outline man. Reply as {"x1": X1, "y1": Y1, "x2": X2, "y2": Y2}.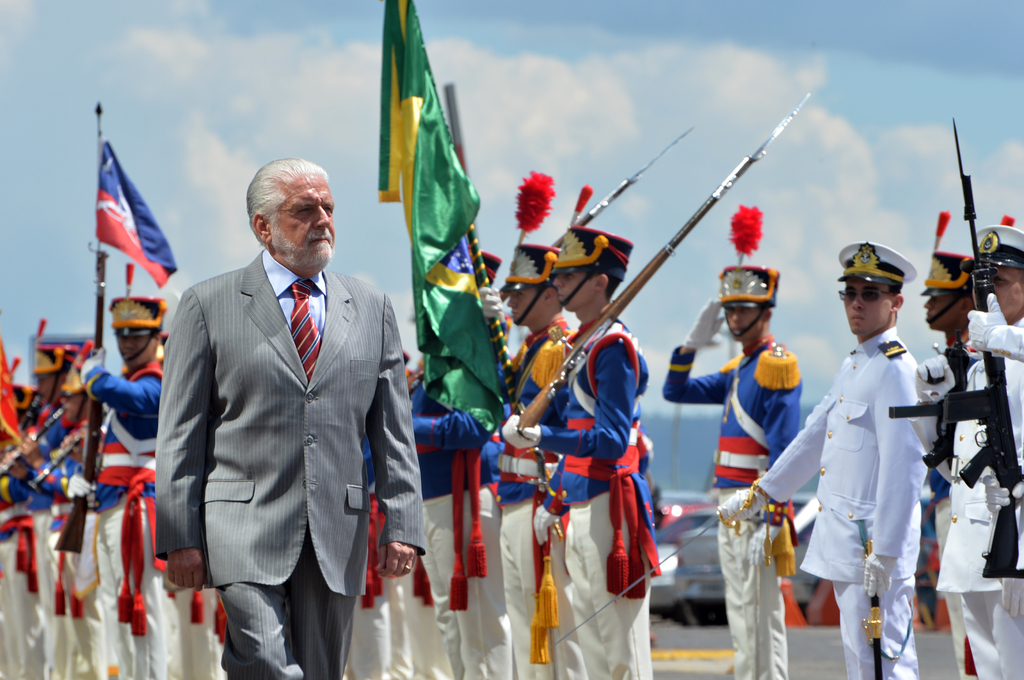
{"x1": 908, "y1": 251, "x2": 976, "y2": 679}.
